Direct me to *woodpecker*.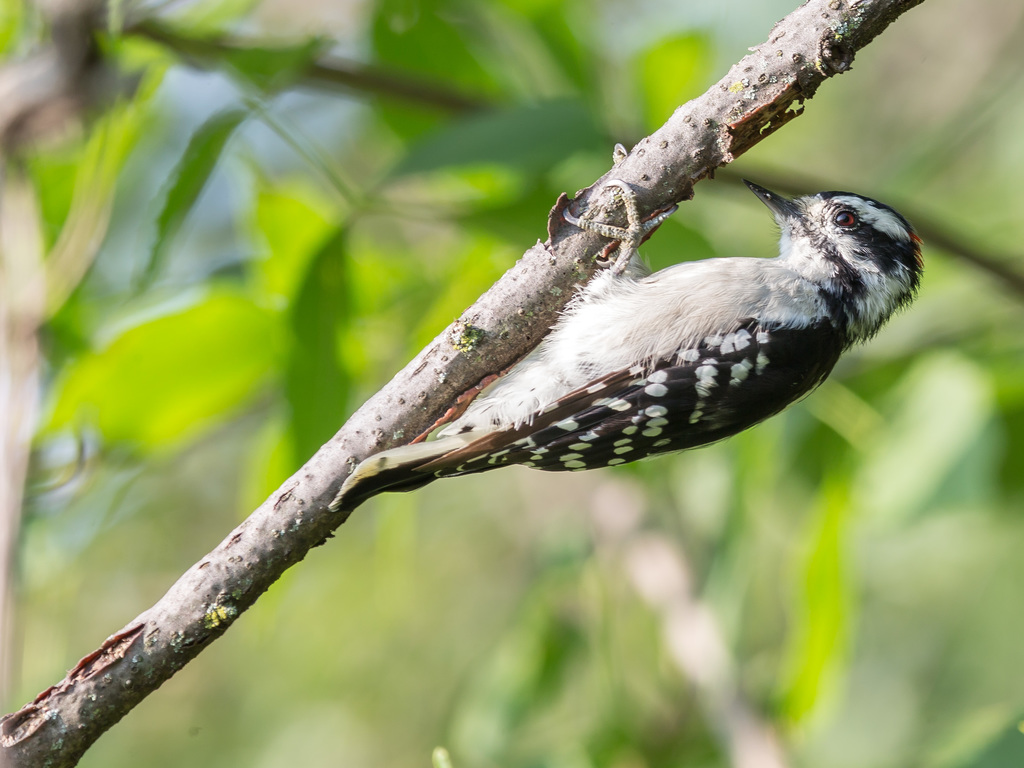
Direction: box=[326, 177, 943, 512].
